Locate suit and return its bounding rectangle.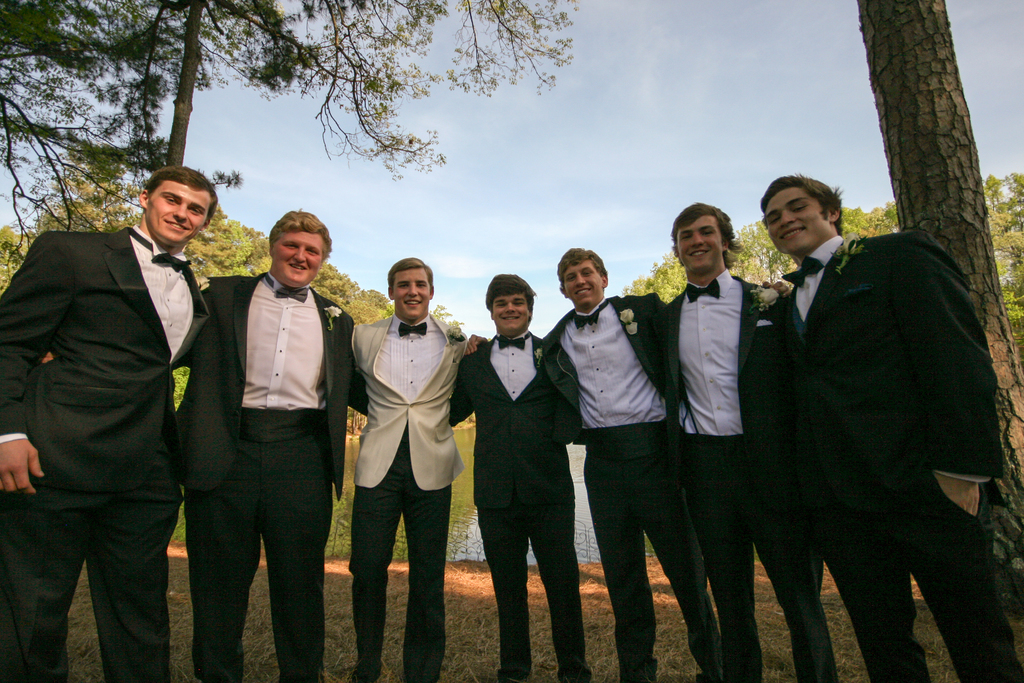
l=445, t=331, r=593, b=682.
